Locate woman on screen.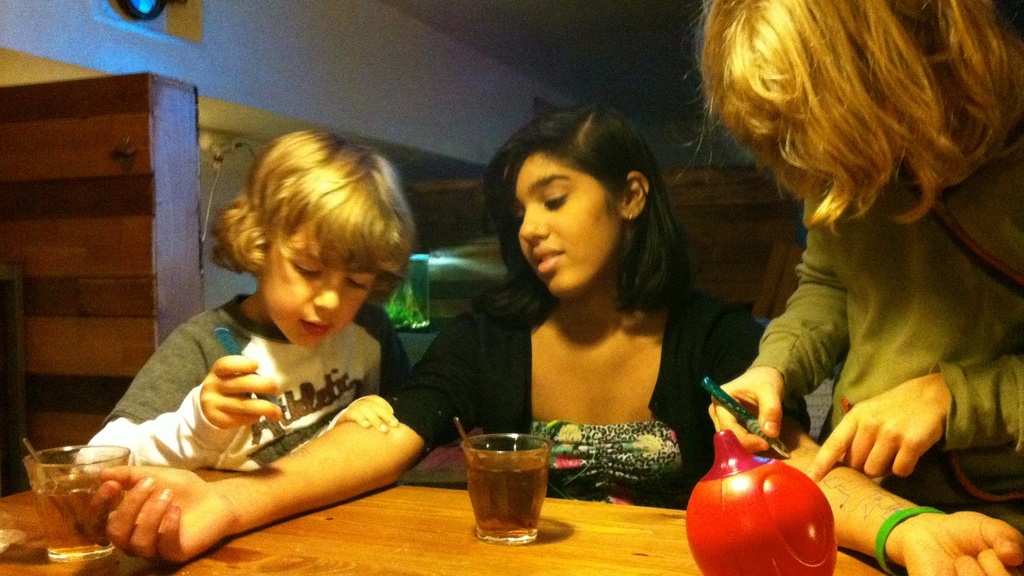
On screen at x1=73, y1=110, x2=1023, y2=575.
